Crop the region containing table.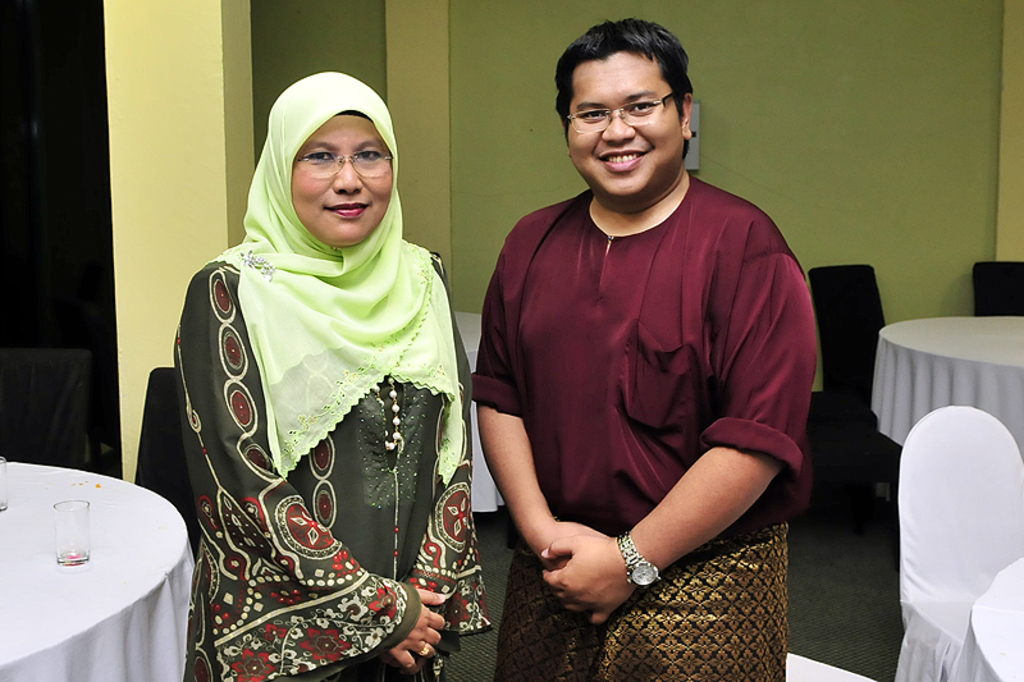
Crop region: [x1=867, y1=313, x2=1023, y2=461].
